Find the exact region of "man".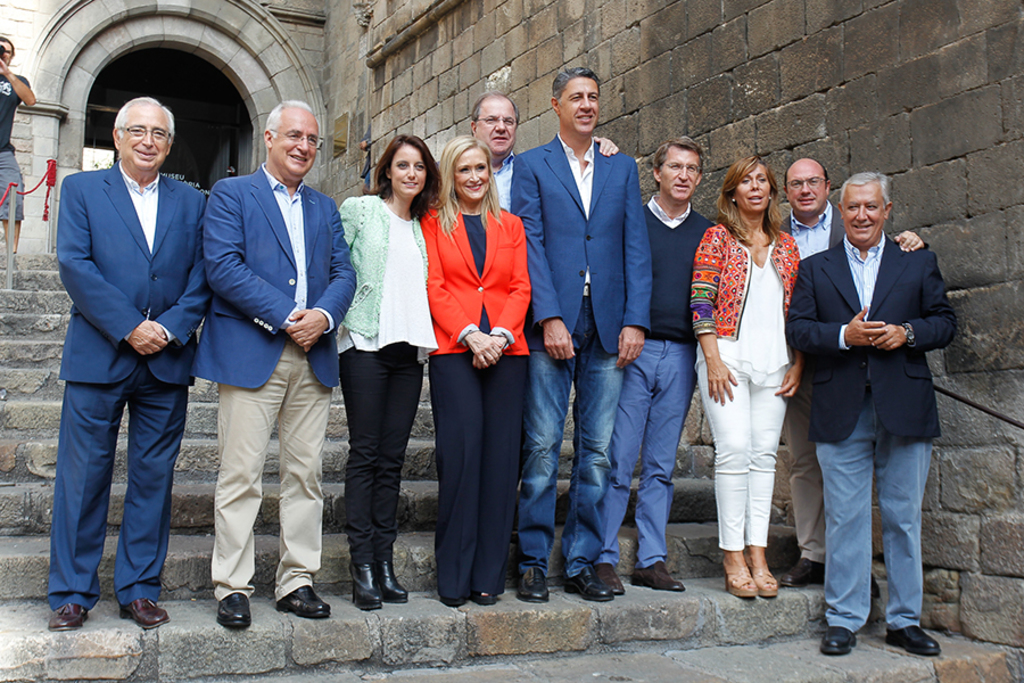
Exact region: rect(465, 90, 631, 215).
